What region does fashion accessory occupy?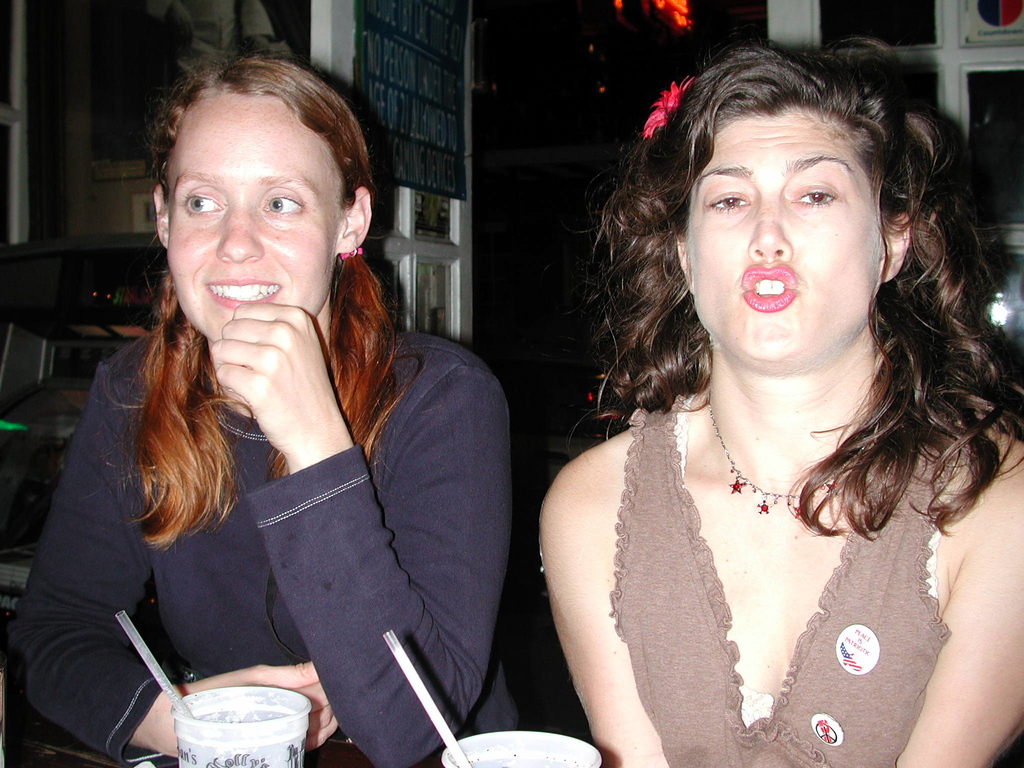
l=709, t=395, r=865, b=516.
